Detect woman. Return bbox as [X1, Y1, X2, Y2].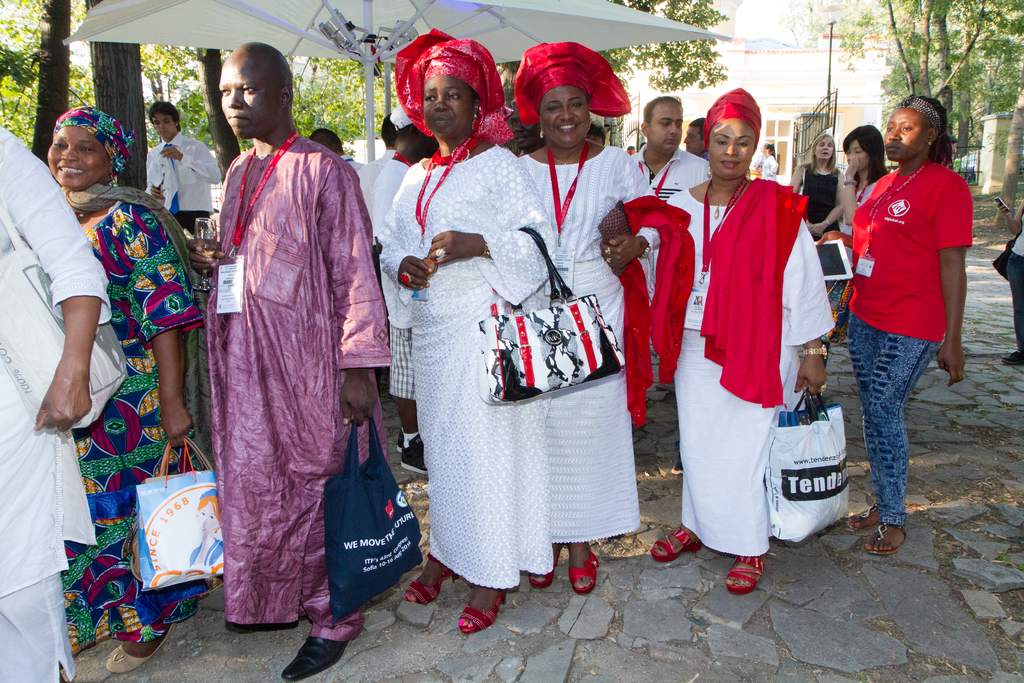
[653, 81, 829, 598].
